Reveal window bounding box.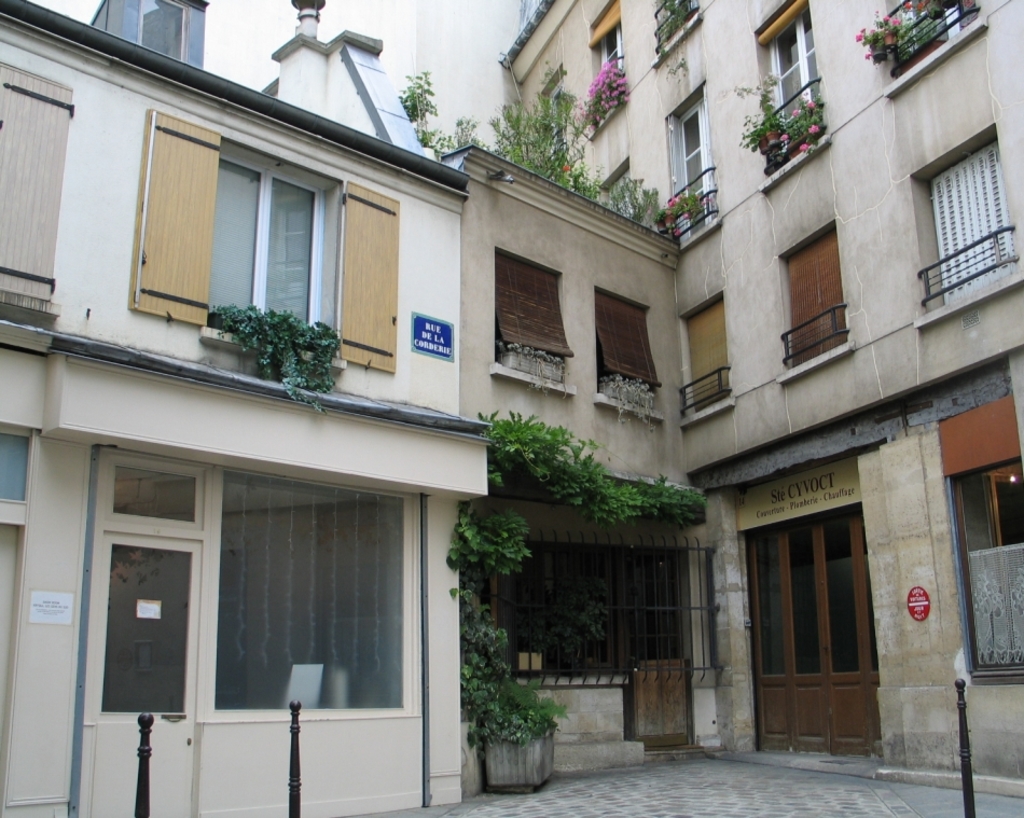
Revealed: [750,0,831,191].
